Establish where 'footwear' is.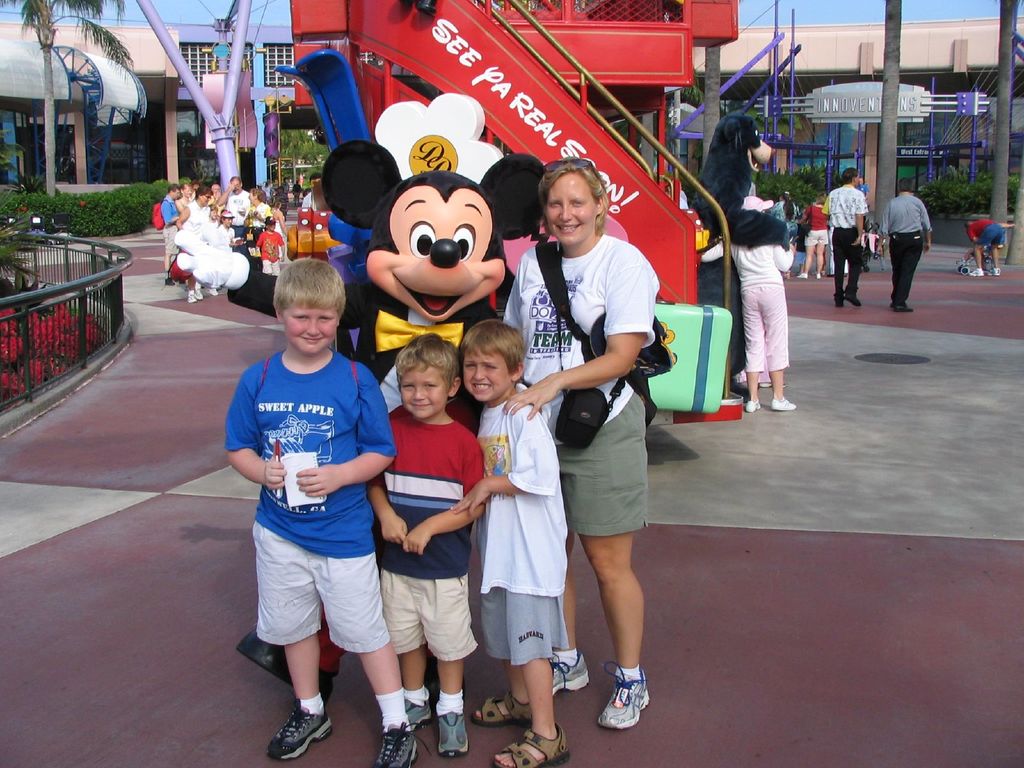
Established at 968,269,986,276.
